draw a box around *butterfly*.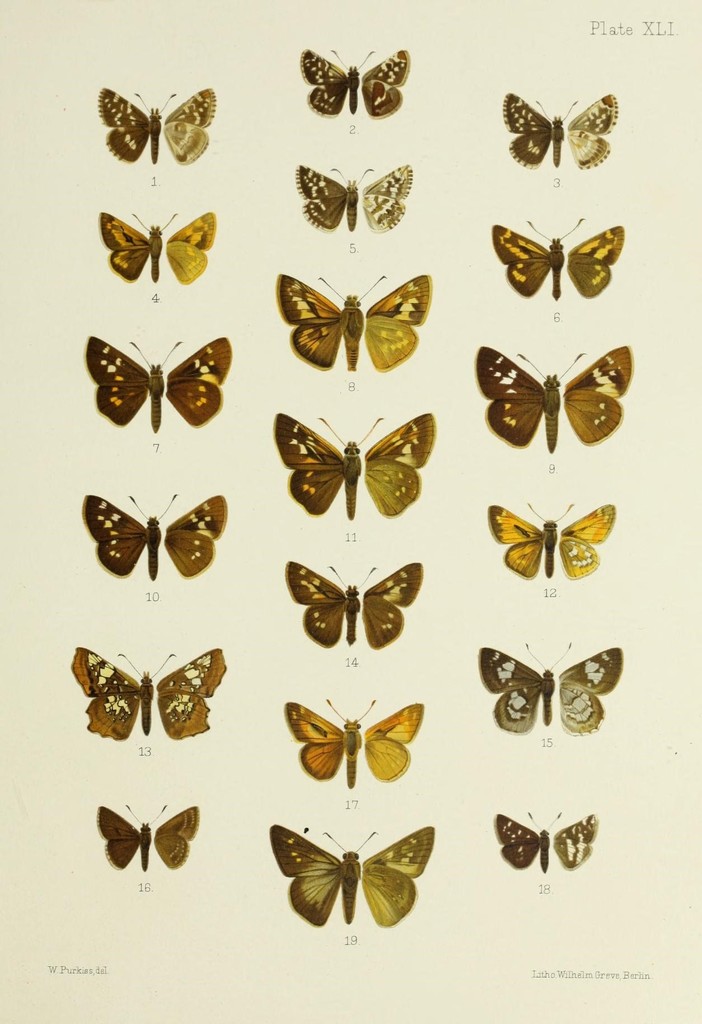
(left=250, top=799, right=451, bottom=927).
